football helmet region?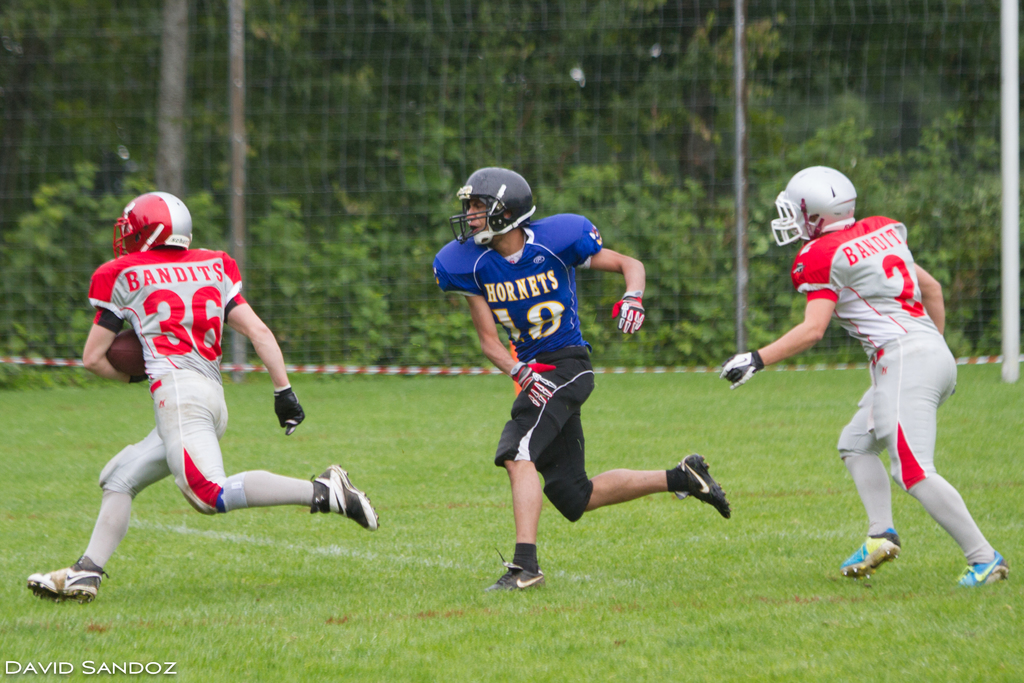
l=446, t=162, r=538, b=249
